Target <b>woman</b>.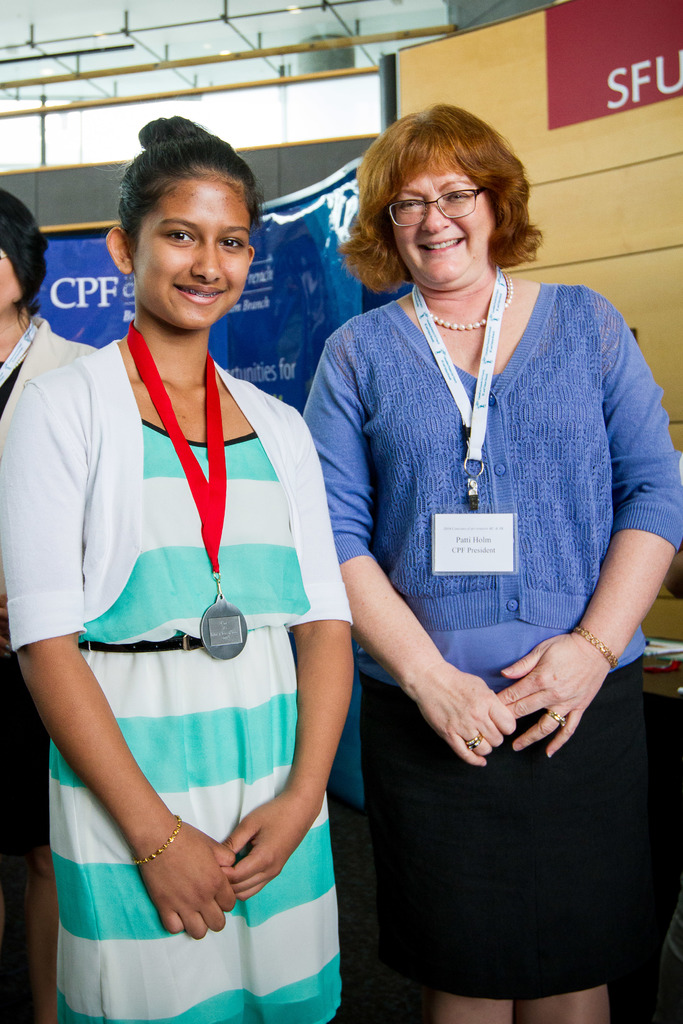
Target region: [274, 89, 668, 1014].
